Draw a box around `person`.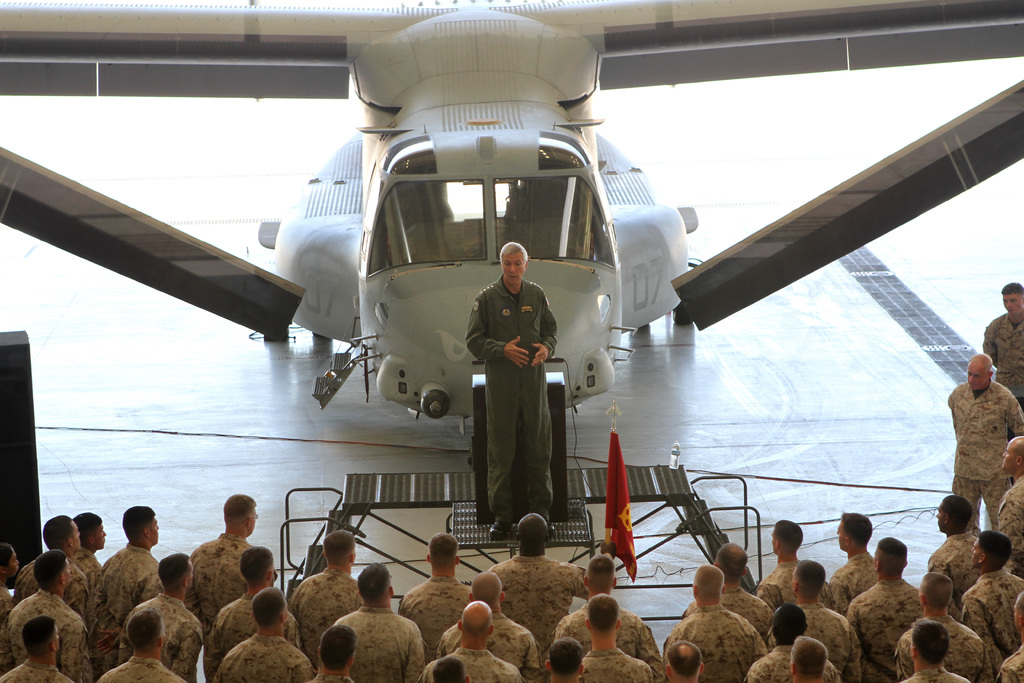
x1=435, y1=569, x2=542, y2=682.
